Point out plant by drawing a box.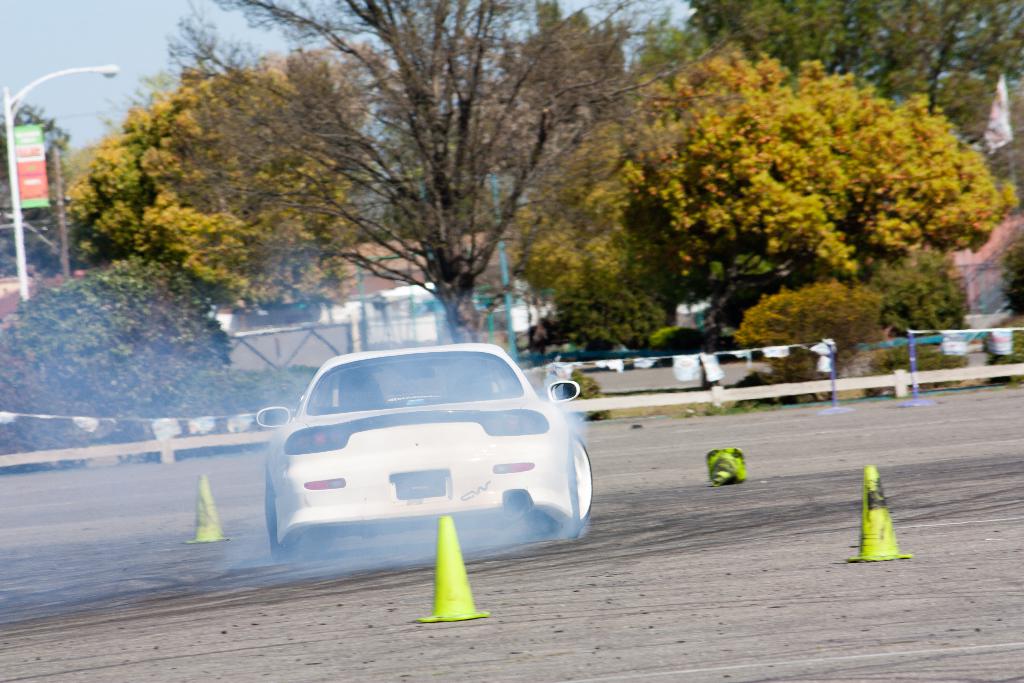
(979,317,1023,384).
